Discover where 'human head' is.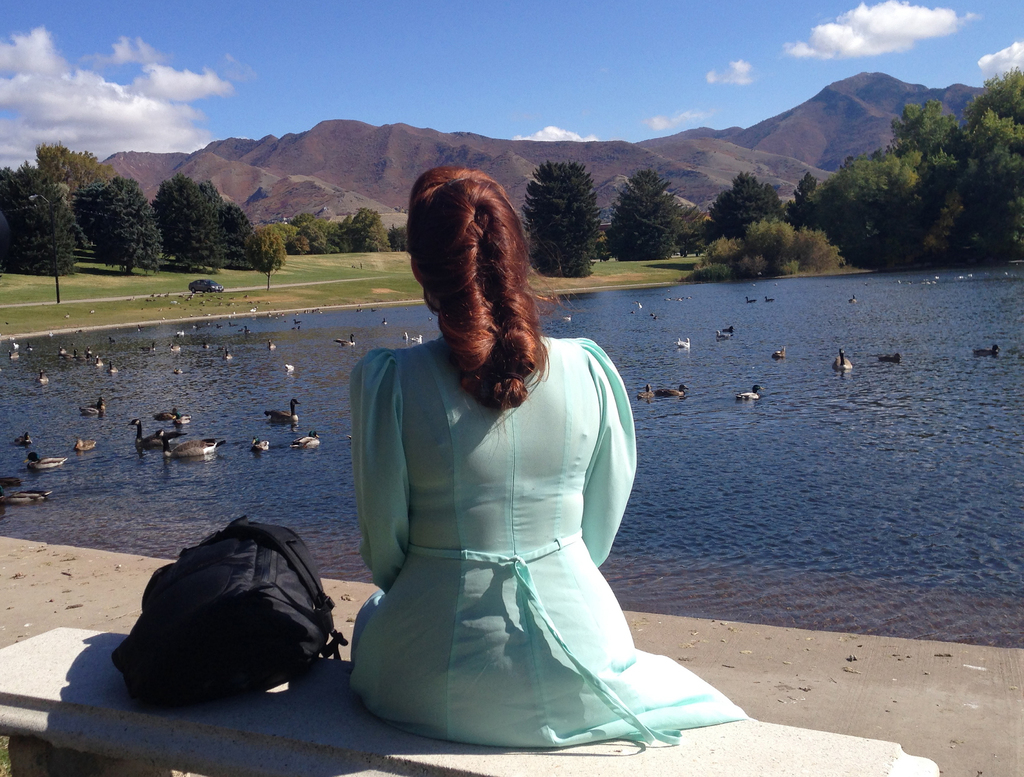
Discovered at 410 168 563 392.
